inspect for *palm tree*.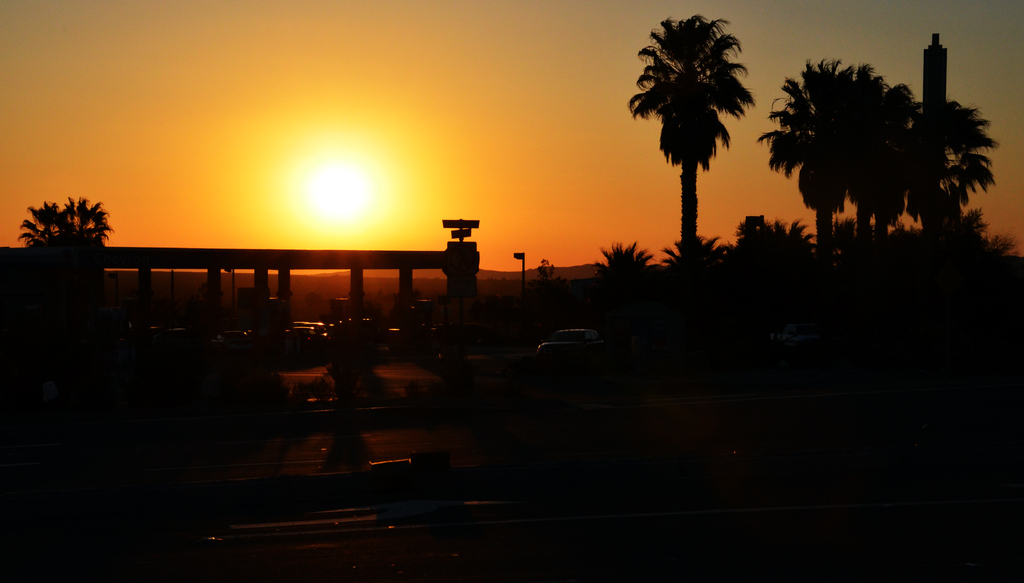
Inspection: select_region(598, 246, 629, 305).
